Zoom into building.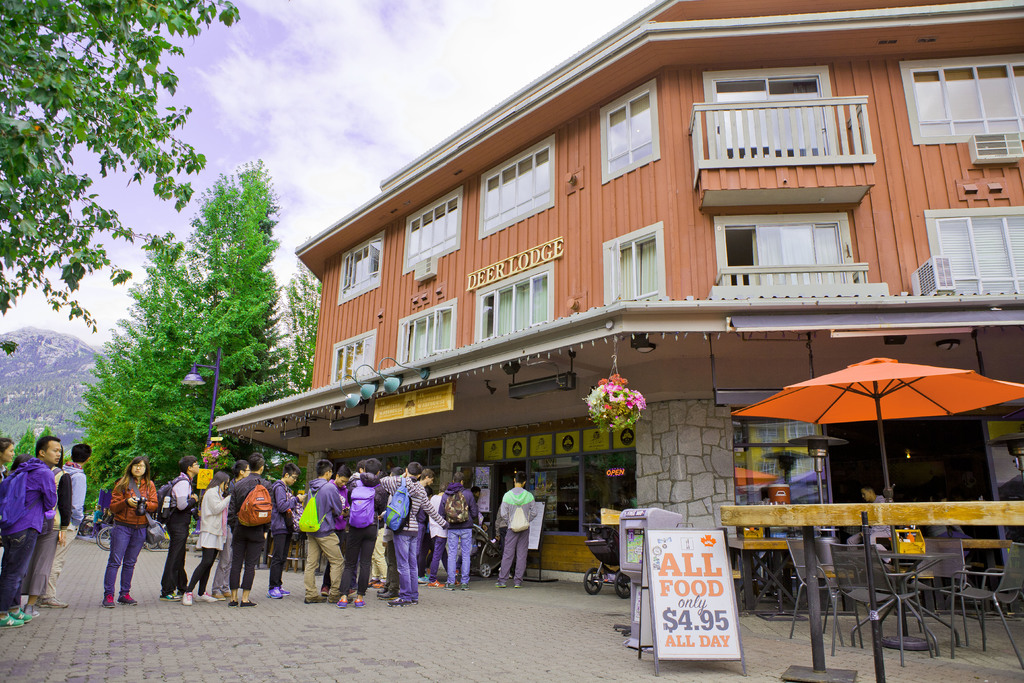
Zoom target: {"x1": 209, "y1": 0, "x2": 1023, "y2": 597}.
